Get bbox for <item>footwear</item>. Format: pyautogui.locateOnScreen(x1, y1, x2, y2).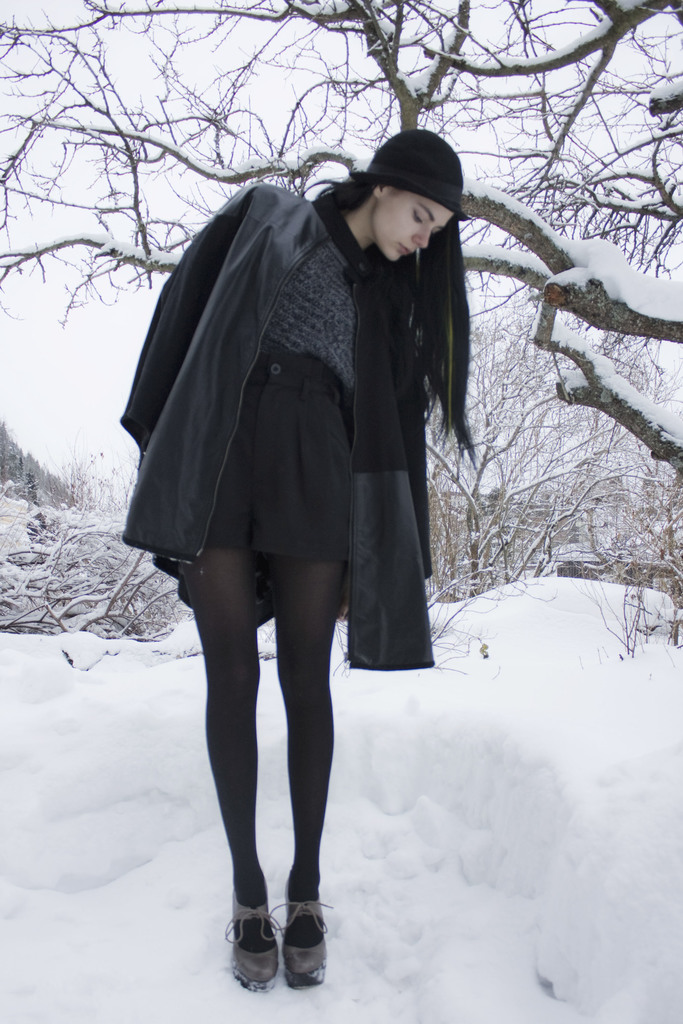
pyautogui.locateOnScreen(222, 872, 281, 995).
